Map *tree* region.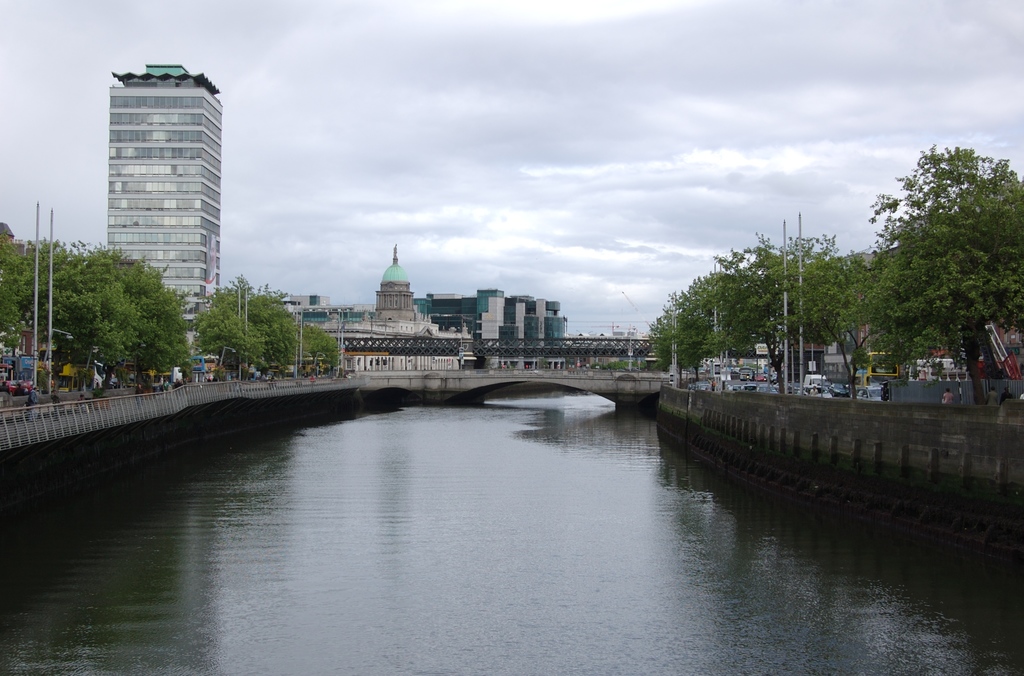
Mapped to (x1=129, y1=285, x2=194, y2=392).
